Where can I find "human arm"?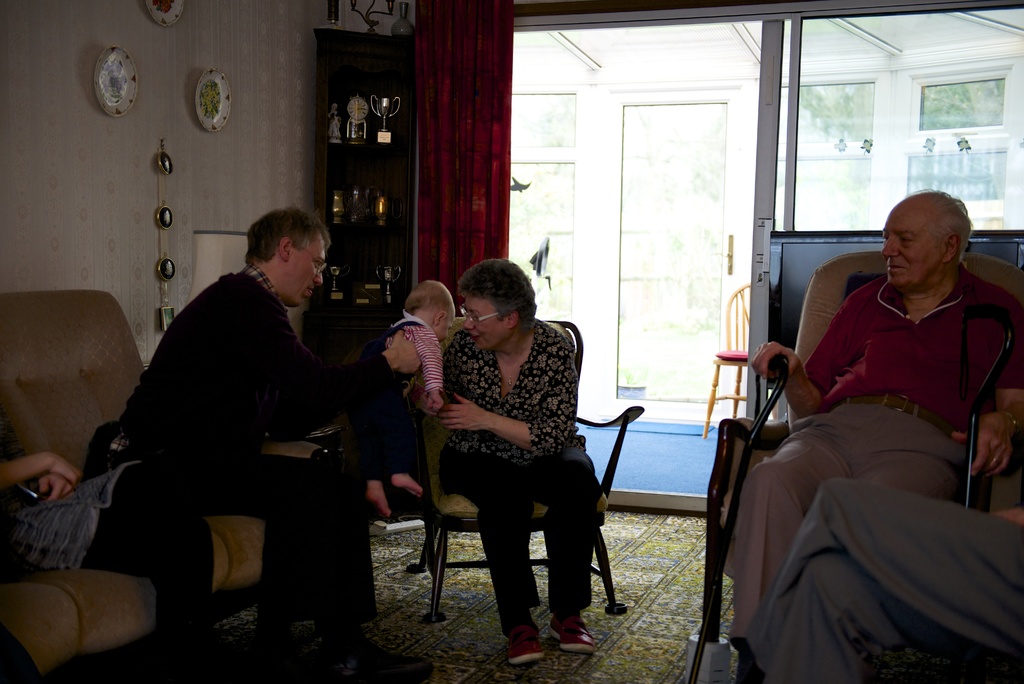
You can find it at (x1=440, y1=332, x2=573, y2=452).
